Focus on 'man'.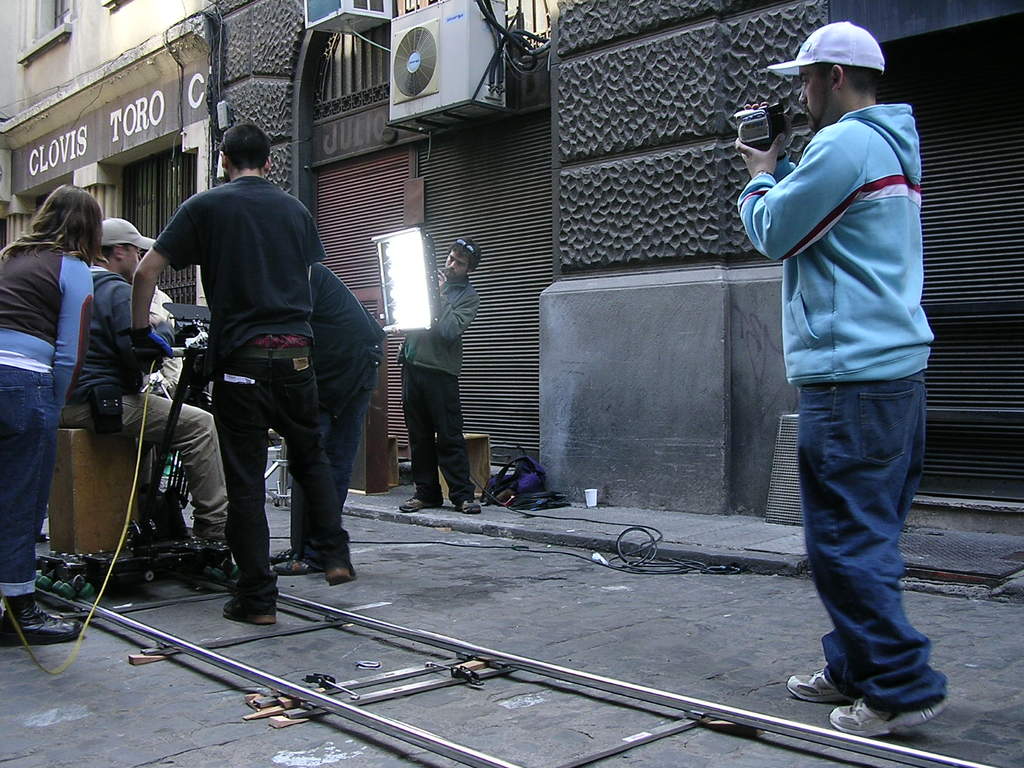
Focused at left=267, top=259, right=385, bottom=579.
